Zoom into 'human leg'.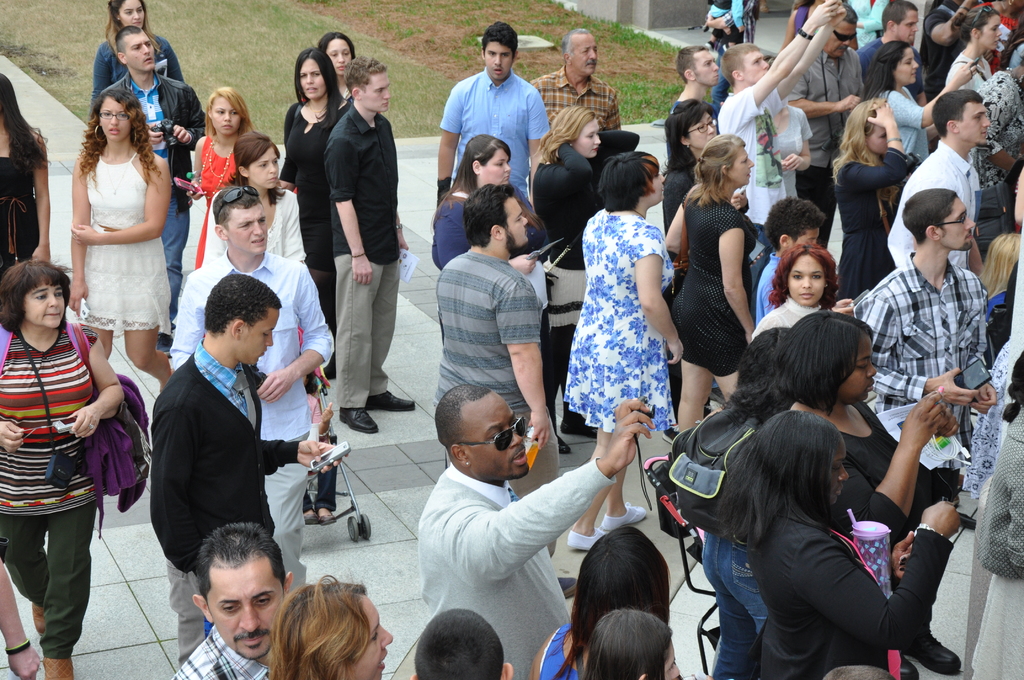
Zoom target: [x1=124, y1=298, x2=167, y2=393].
